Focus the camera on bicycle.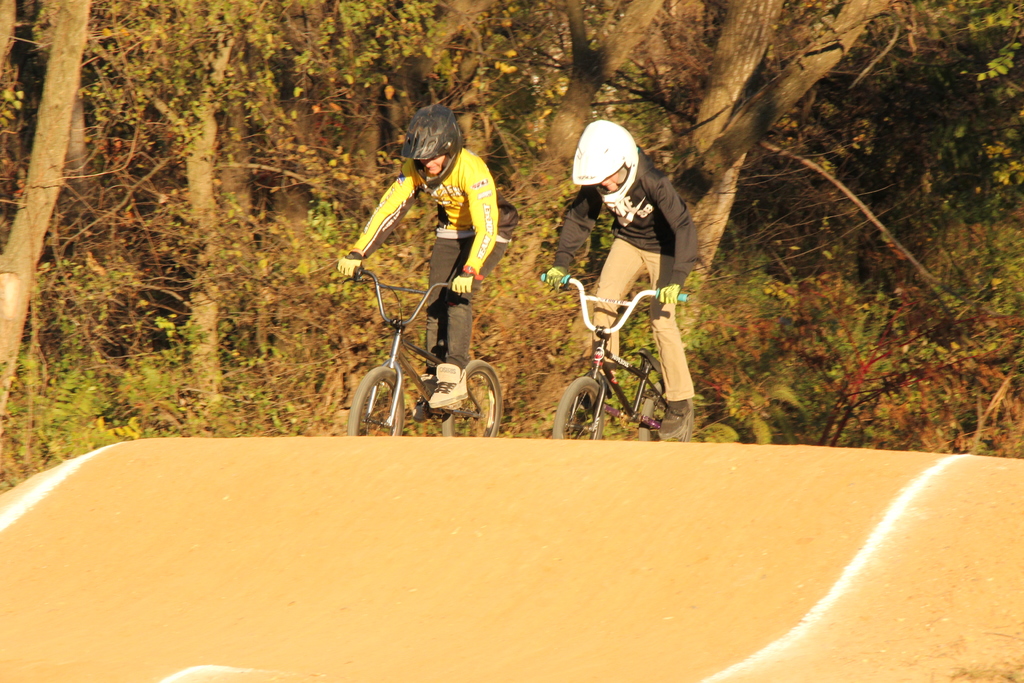
Focus region: box(541, 270, 691, 440).
